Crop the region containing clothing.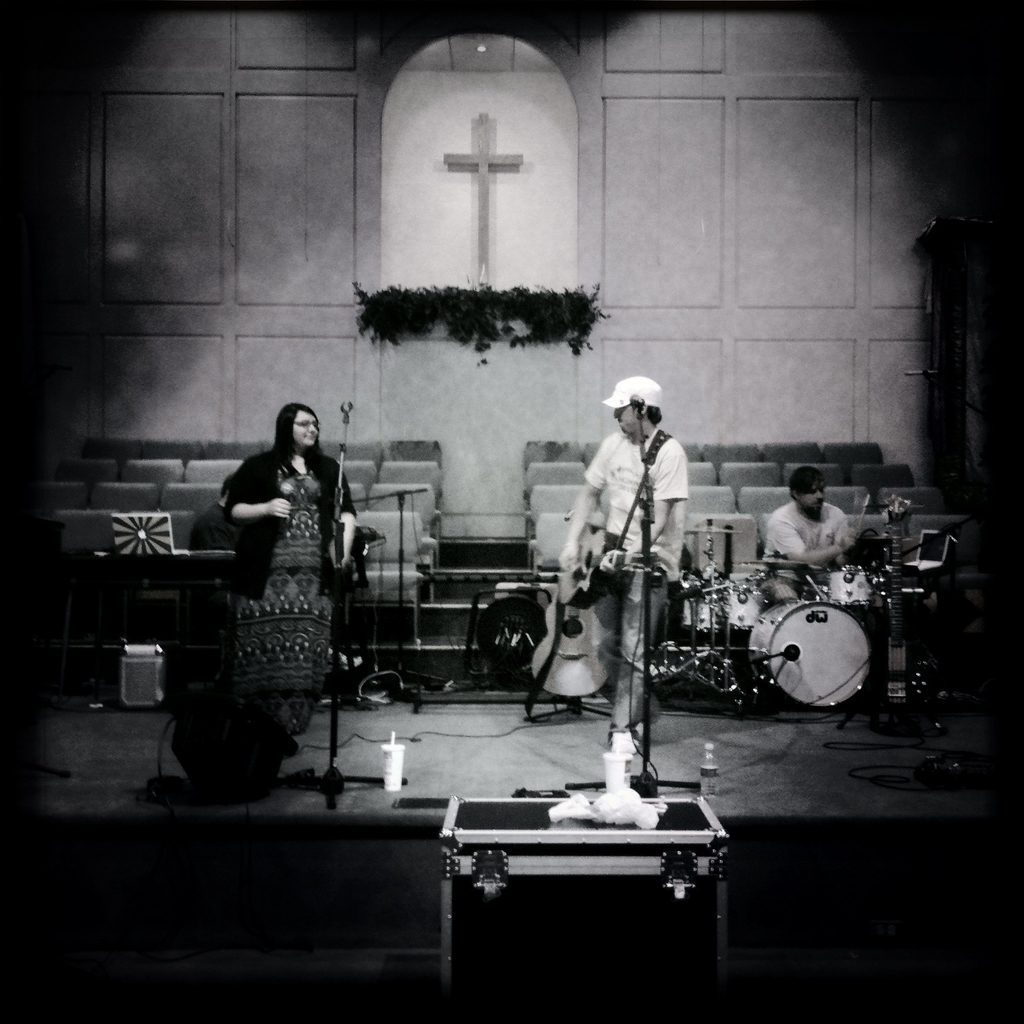
Crop region: [763,503,887,715].
